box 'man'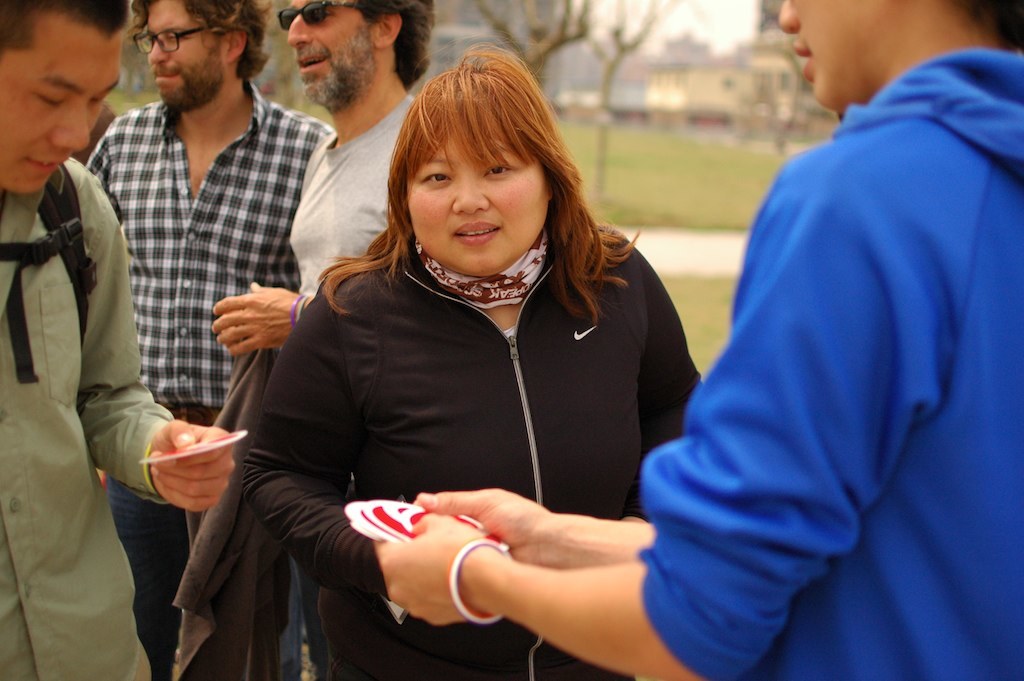
crop(360, 0, 1023, 680)
